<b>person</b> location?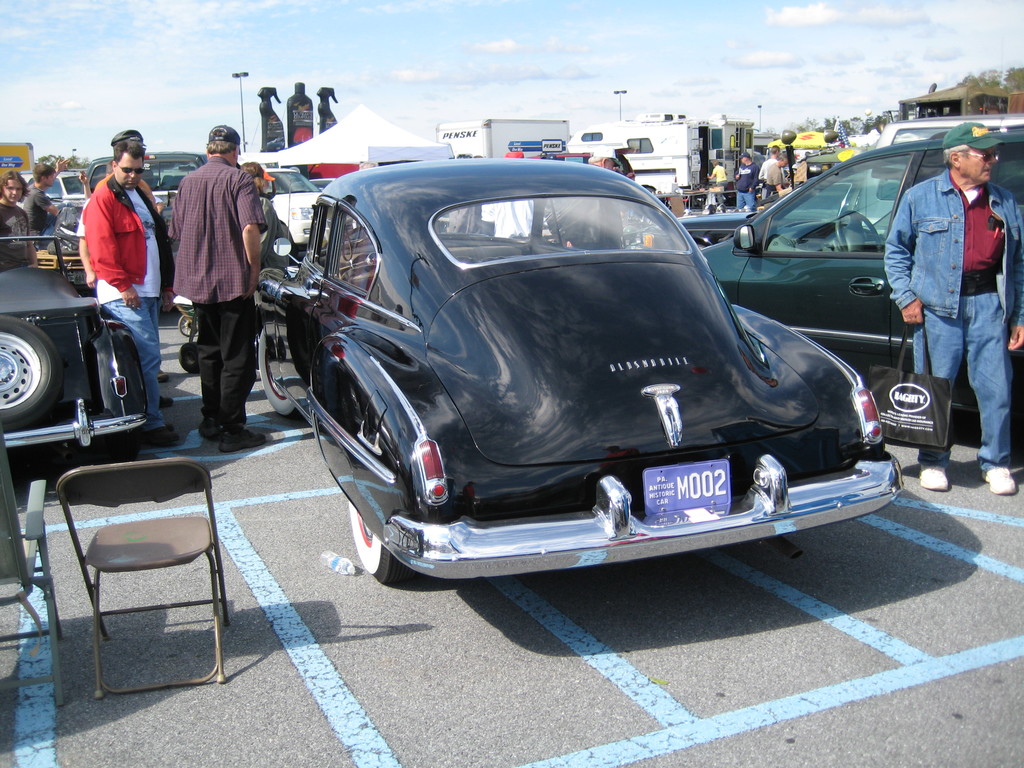
x1=883 y1=120 x2=1023 y2=498
